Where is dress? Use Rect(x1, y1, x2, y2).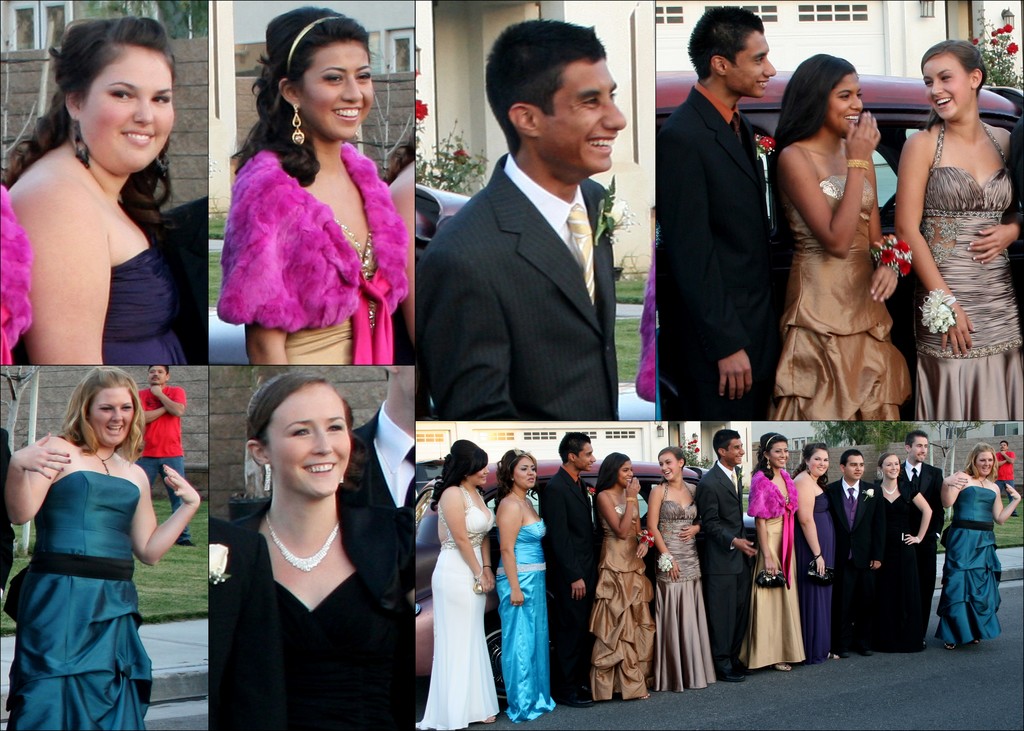
Rect(496, 517, 559, 721).
